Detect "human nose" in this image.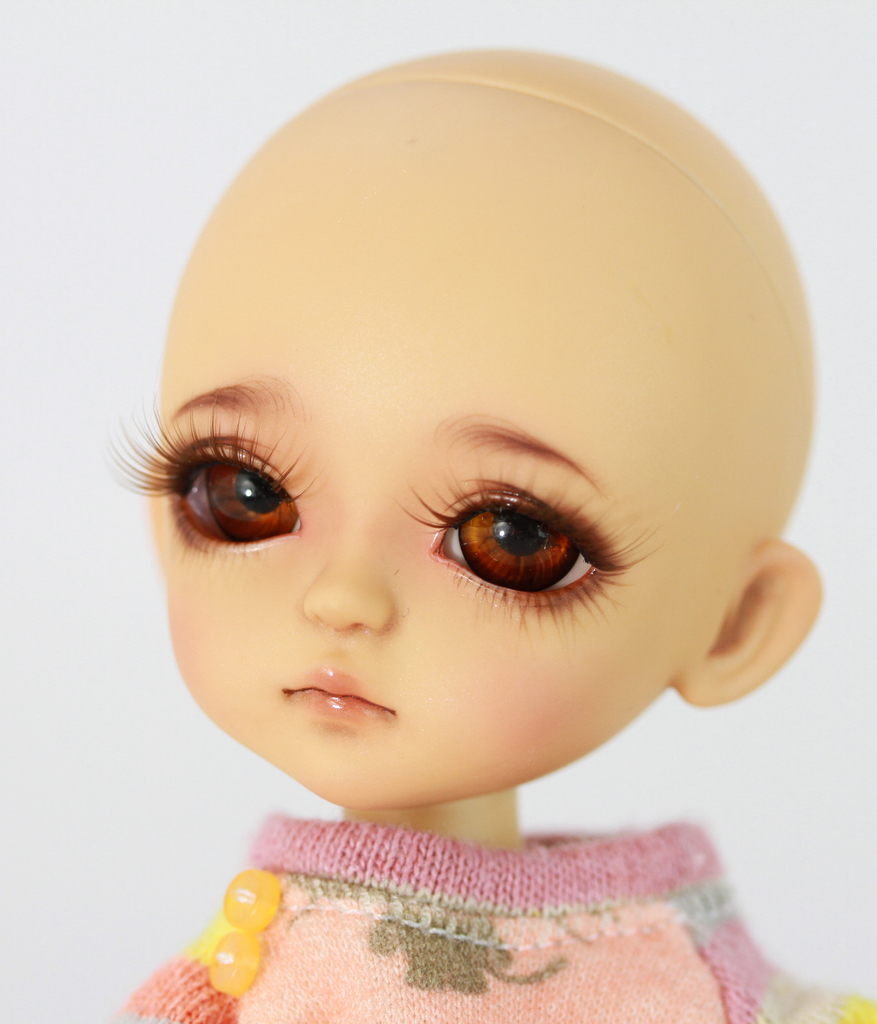
Detection: 296 513 398 636.
